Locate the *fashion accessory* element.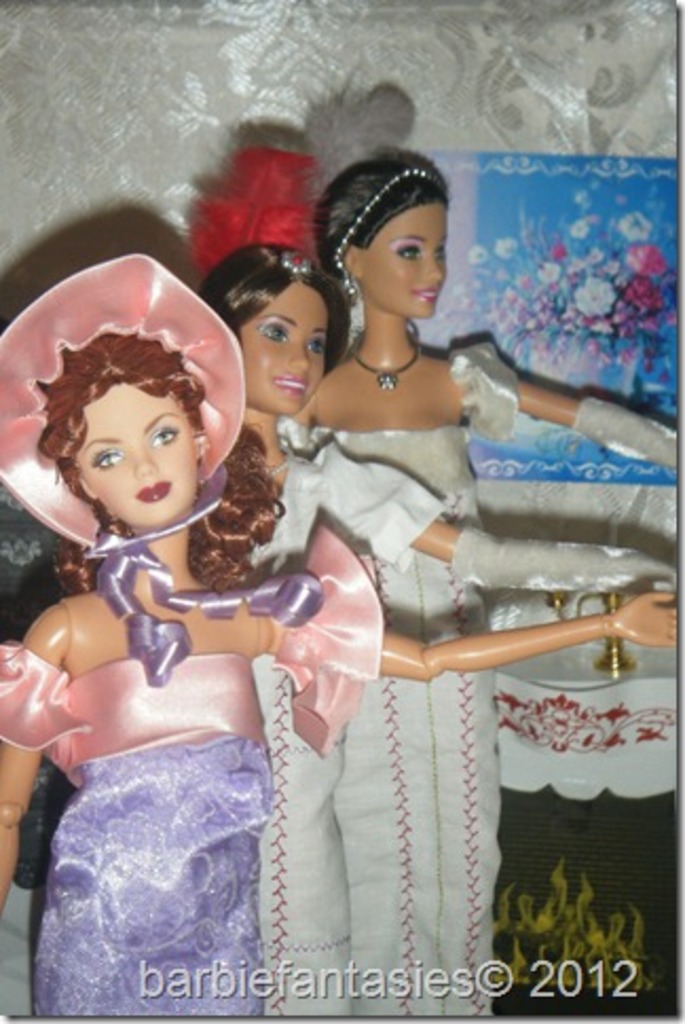
Element bbox: crop(349, 326, 425, 391).
